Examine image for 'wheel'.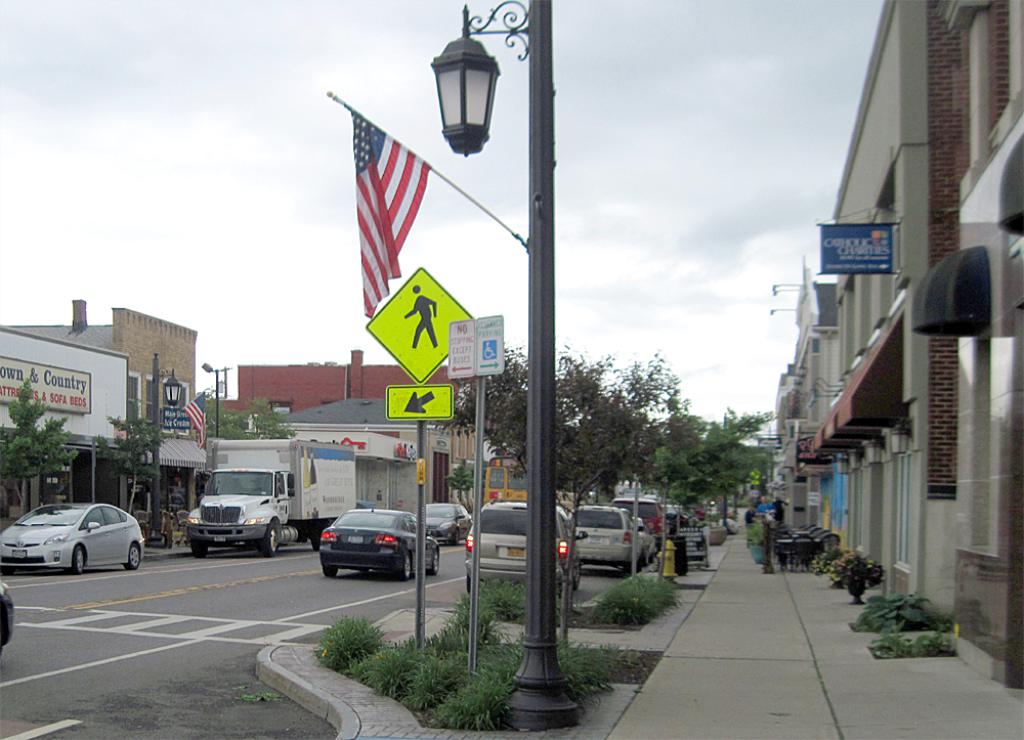
Examination result: 66,541,85,572.
